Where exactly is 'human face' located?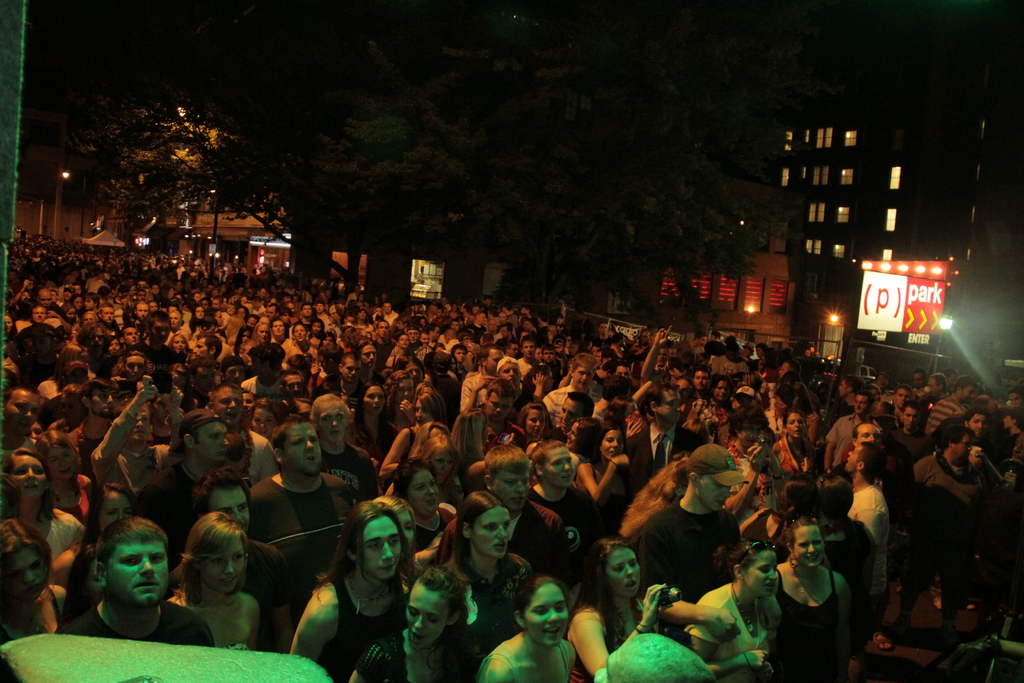
Its bounding box is region(206, 483, 250, 534).
